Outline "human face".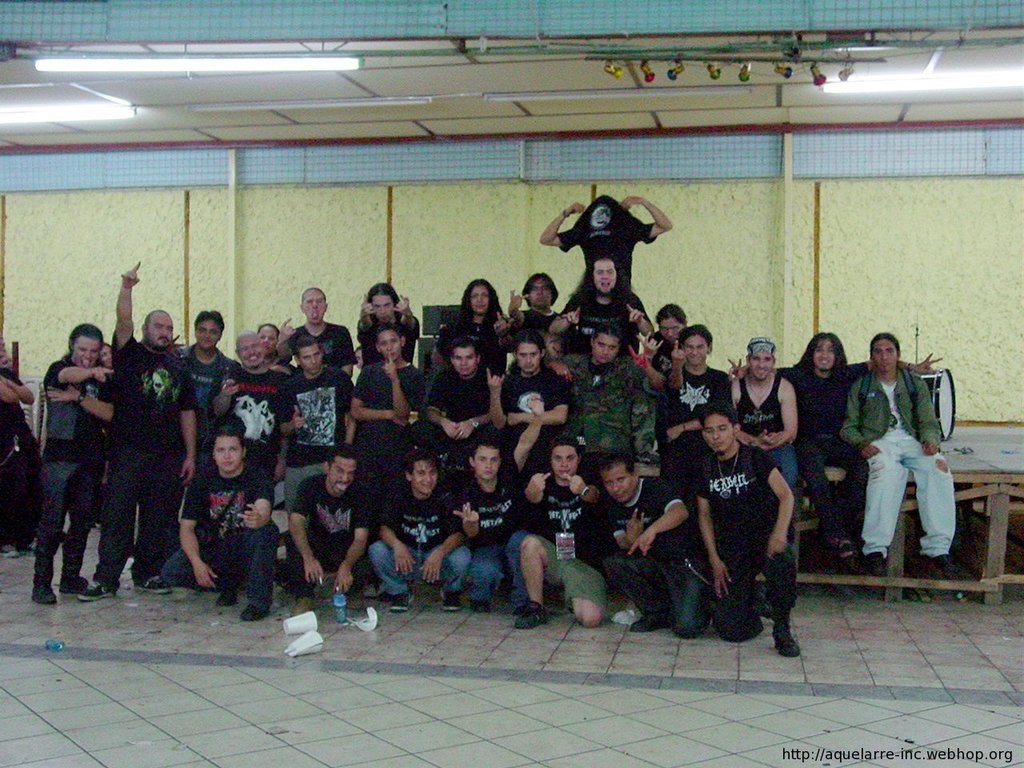
Outline: left=658, top=317, right=682, bottom=342.
